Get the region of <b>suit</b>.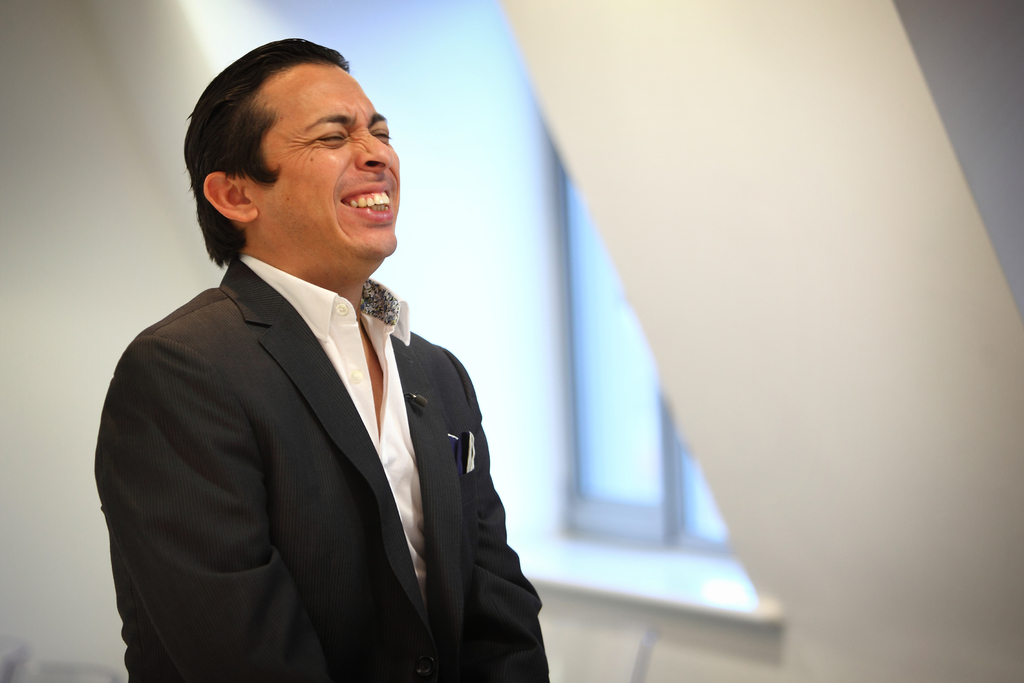
select_region(99, 158, 536, 675).
